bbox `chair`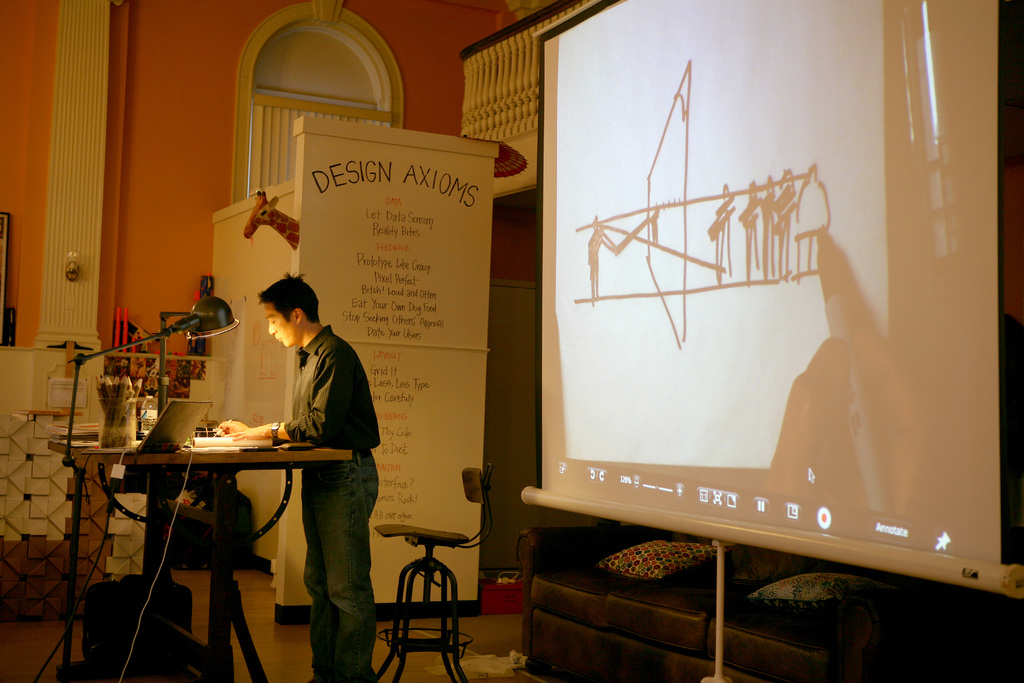
372:467:472:682
